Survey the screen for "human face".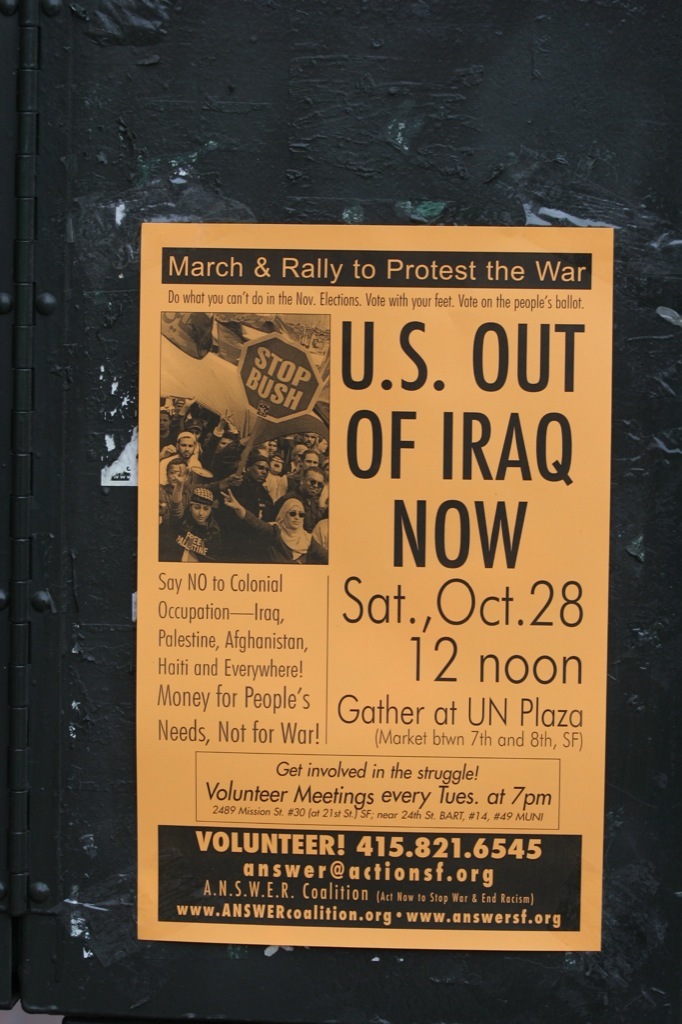
Survey found: Rect(190, 426, 203, 439).
